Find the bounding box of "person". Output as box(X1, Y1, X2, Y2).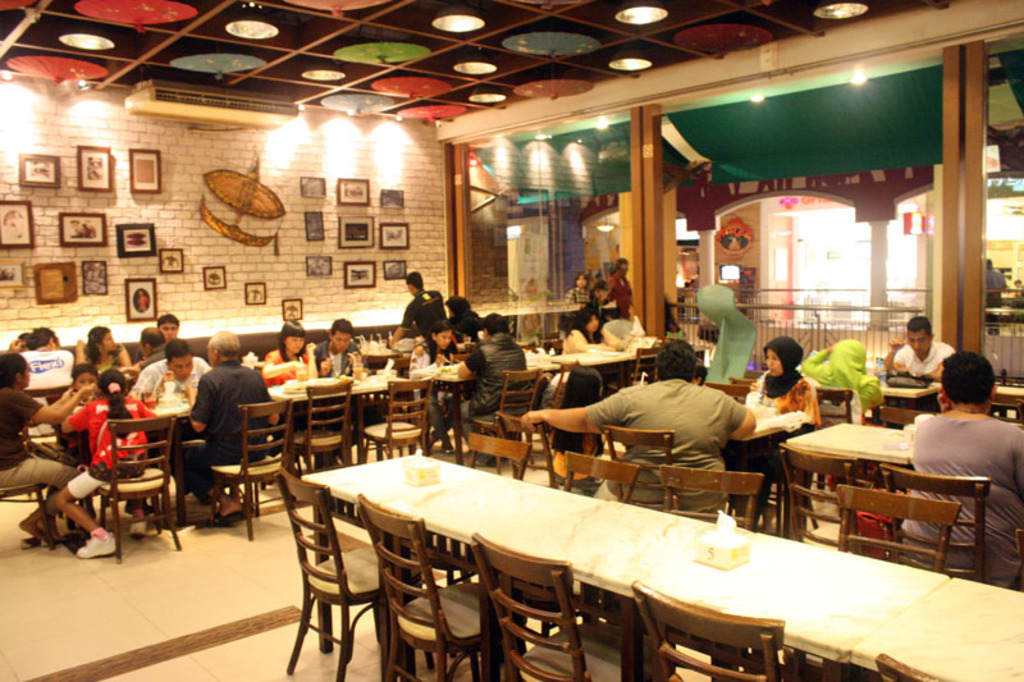
box(696, 324, 718, 372).
